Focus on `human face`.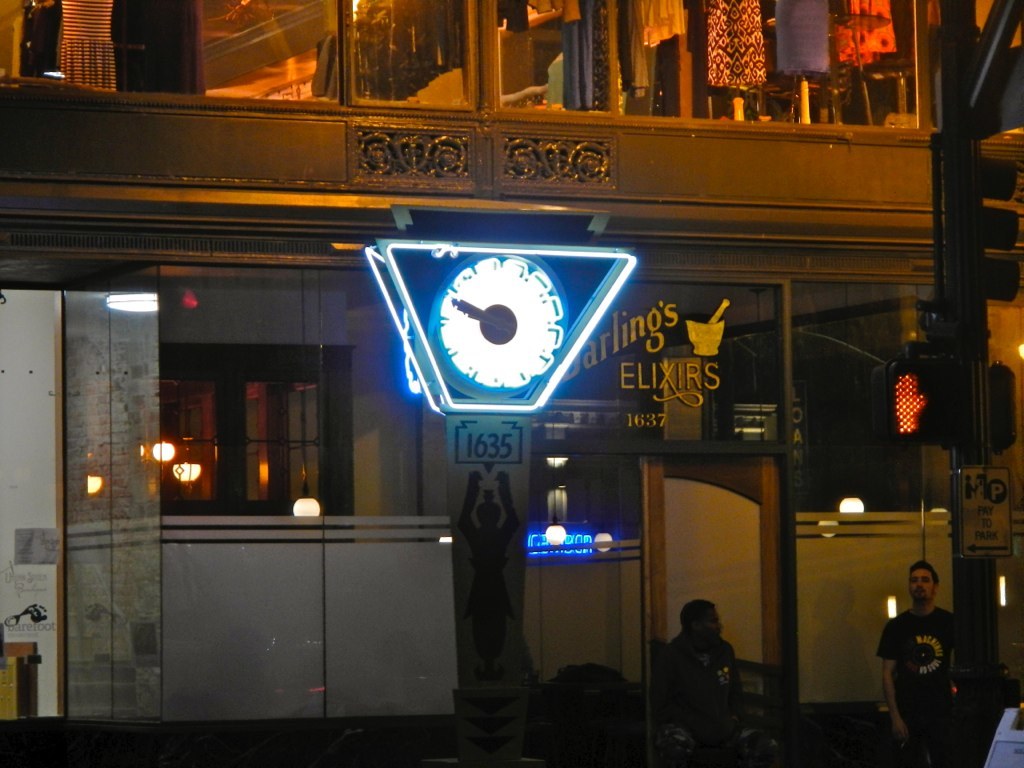
Focused at x1=701, y1=613, x2=723, y2=639.
